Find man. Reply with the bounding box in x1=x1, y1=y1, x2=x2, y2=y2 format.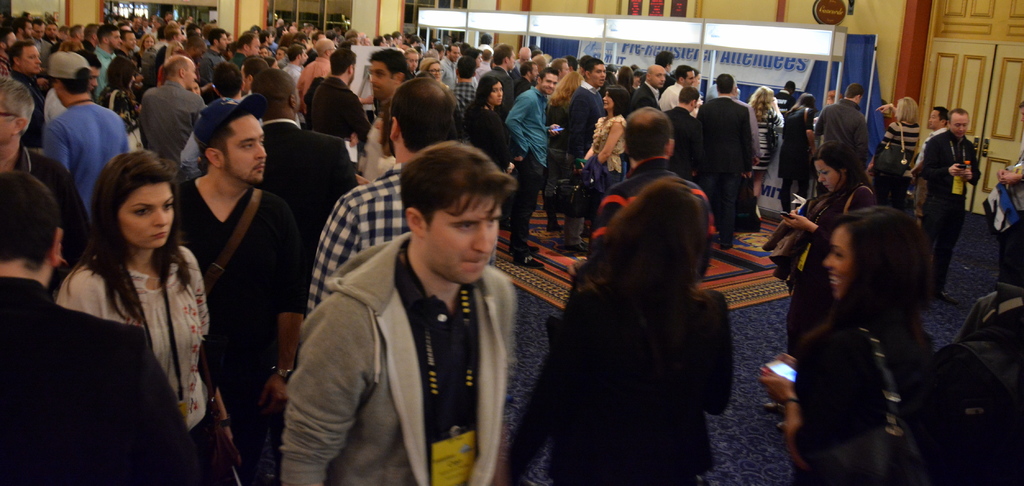
x1=279, y1=123, x2=541, y2=482.
